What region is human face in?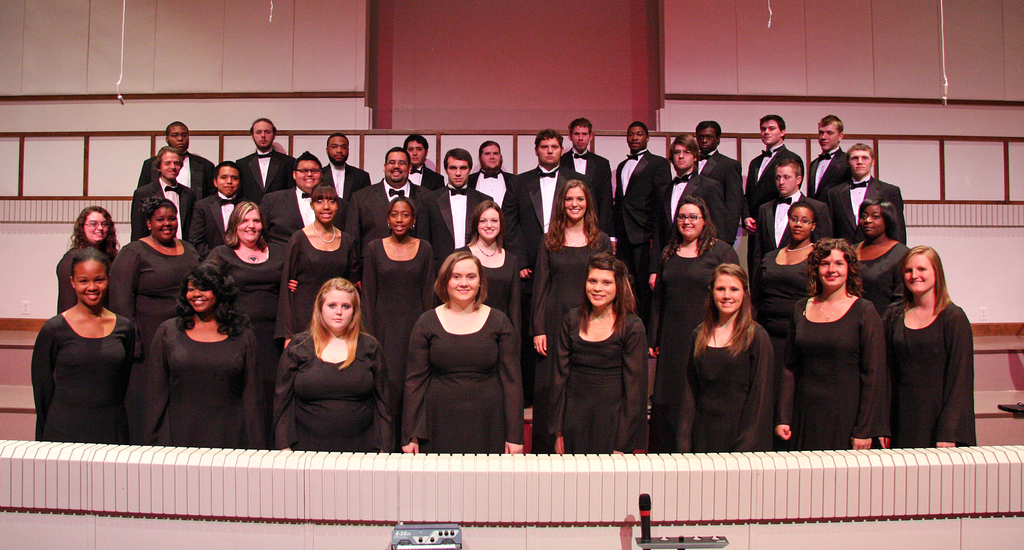
Rect(477, 209, 499, 238).
